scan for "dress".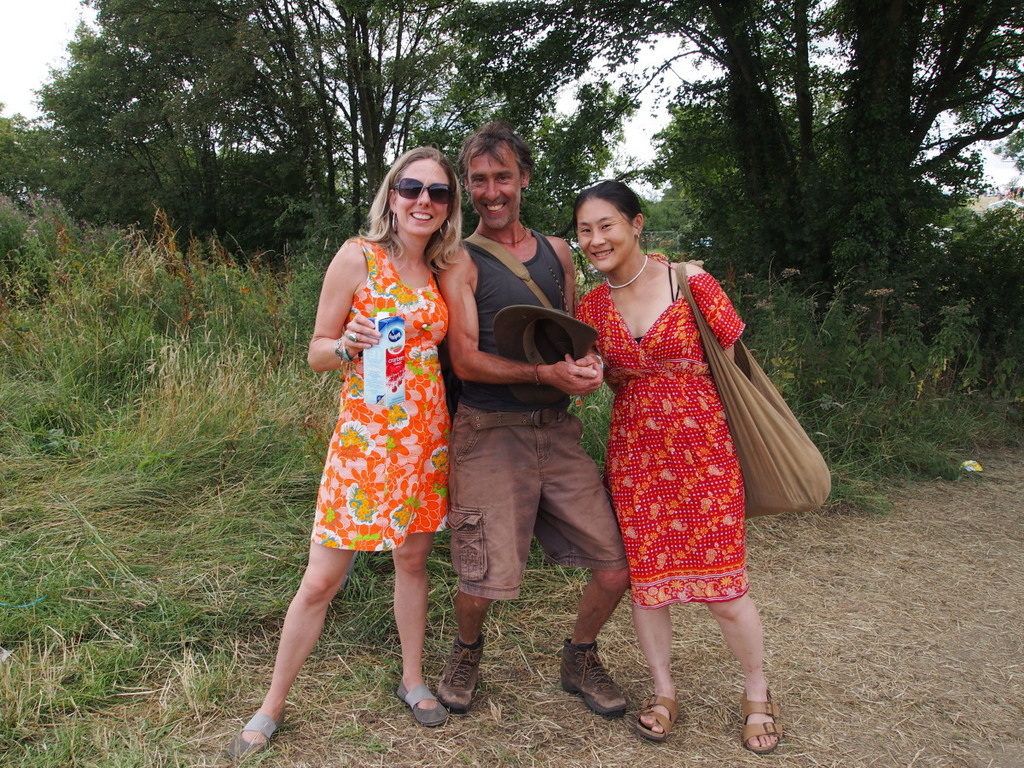
Scan result: select_region(577, 253, 744, 608).
